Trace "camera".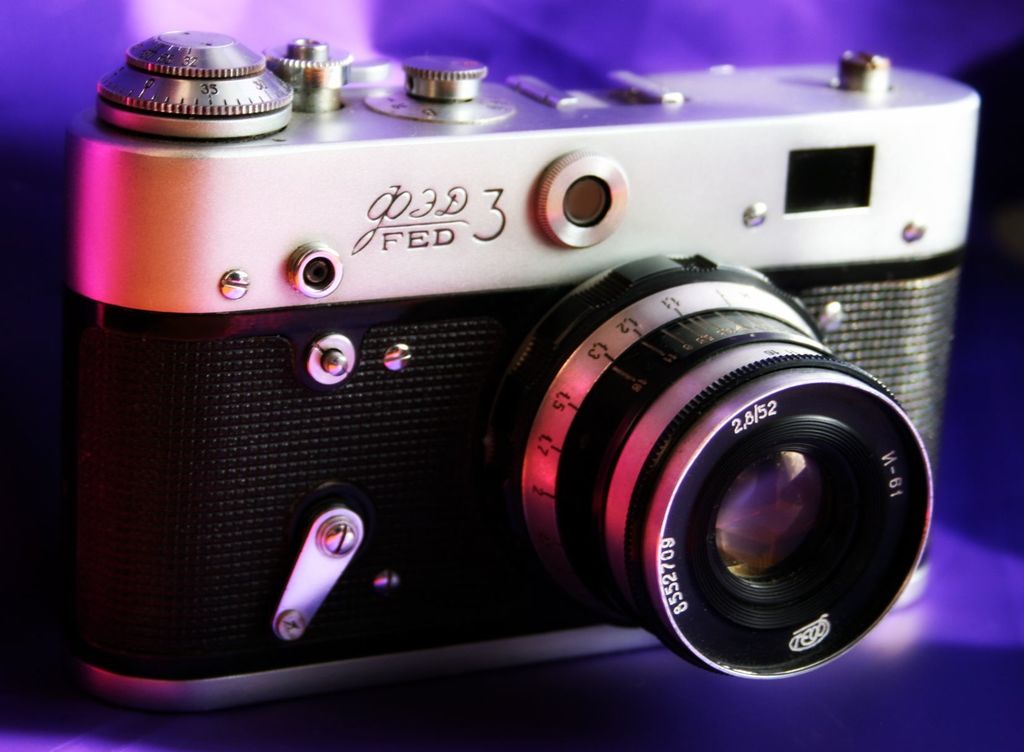
Traced to bbox=[65, 36, 999, 694].
